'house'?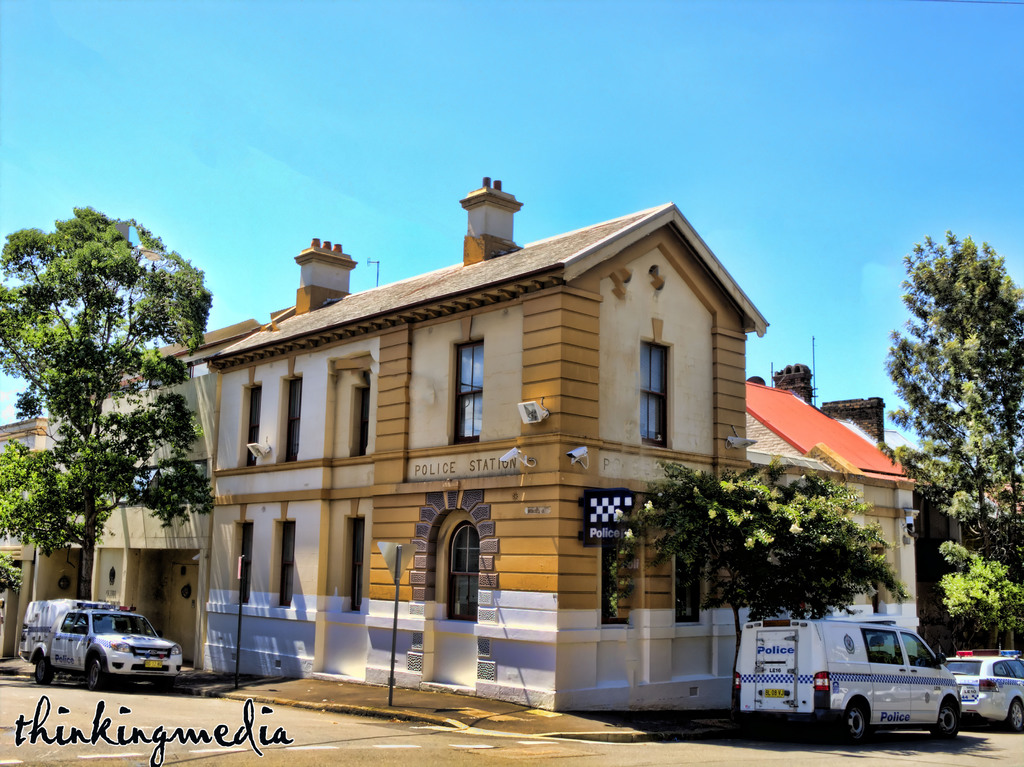
region(67, 382, 180, 665)
